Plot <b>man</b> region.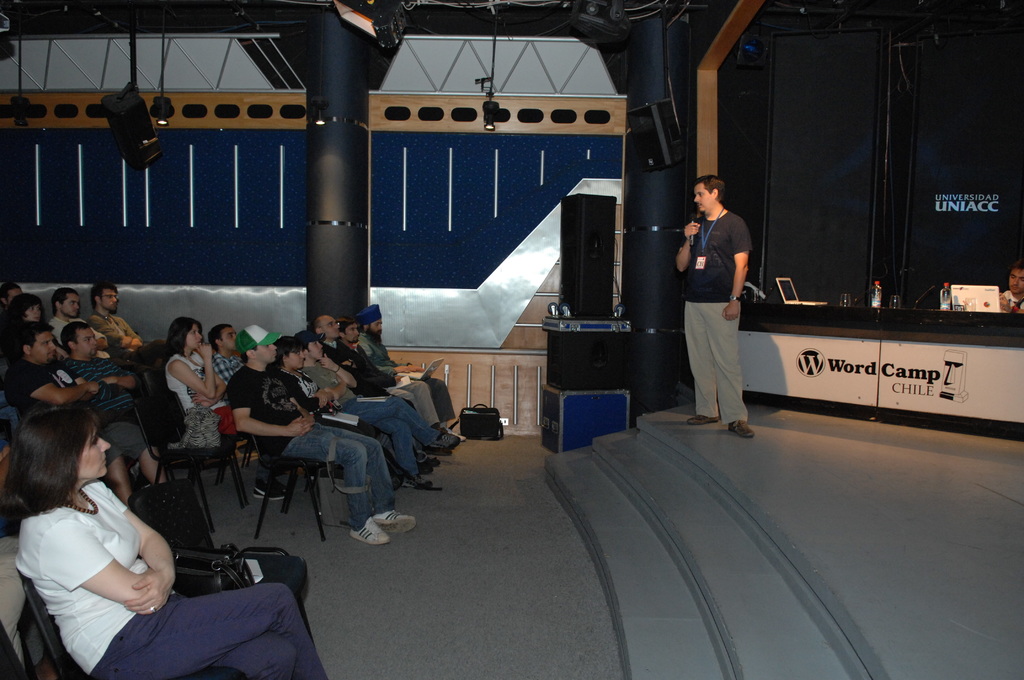
Plotted at (left=228, top=325, right=410, bottom=544).
